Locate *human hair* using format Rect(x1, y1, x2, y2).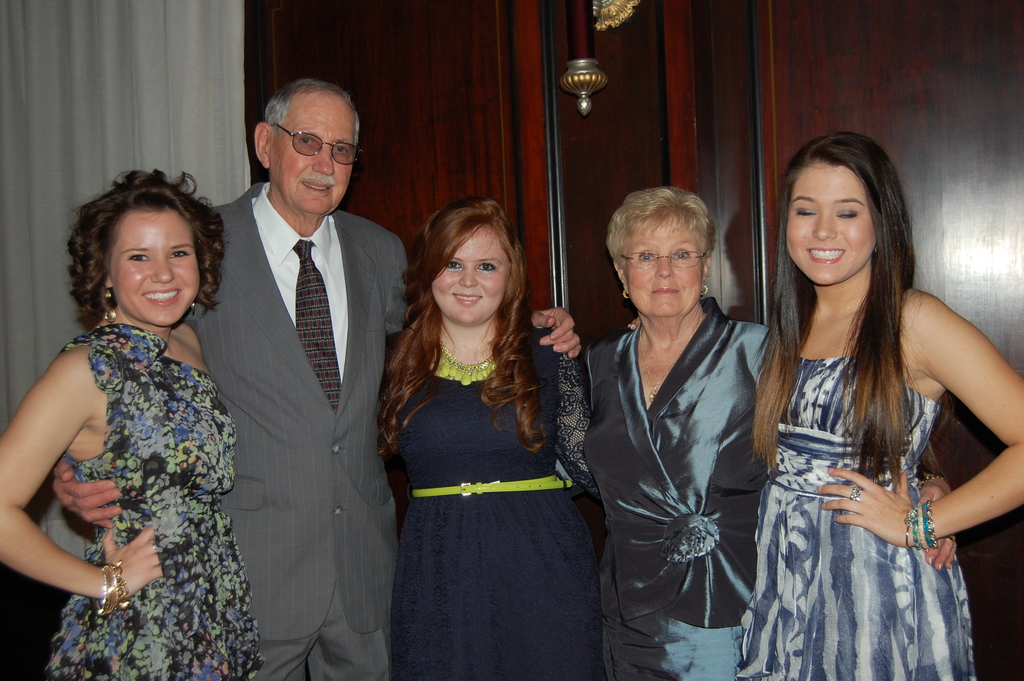
Rect(61, 179, 209, 341).
